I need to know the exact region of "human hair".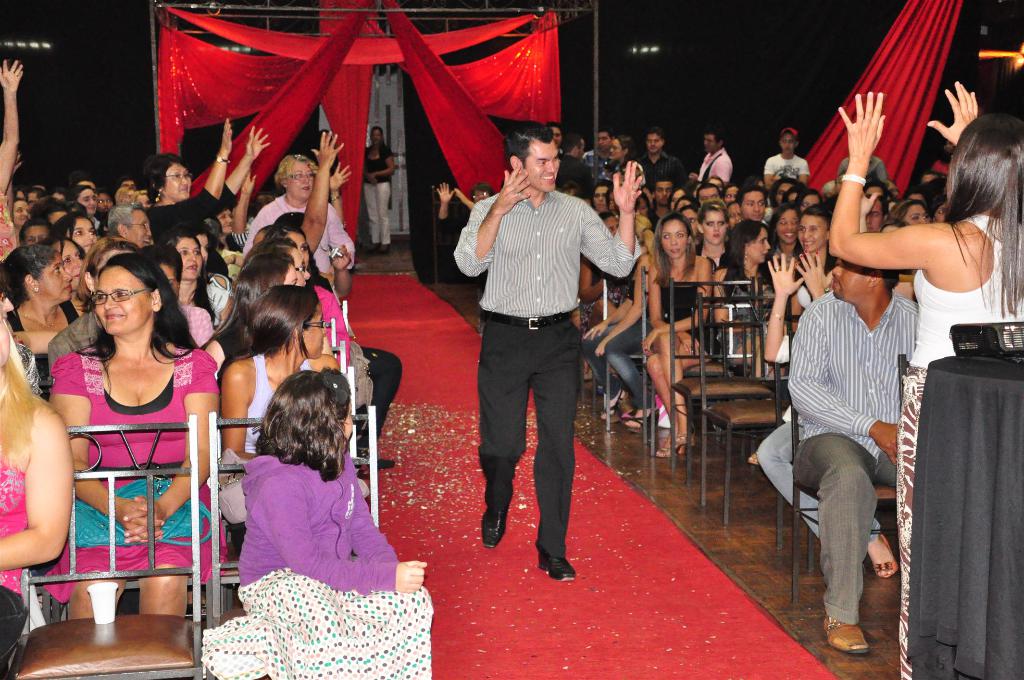
Region: BBox(220, 253, 295, 328).
